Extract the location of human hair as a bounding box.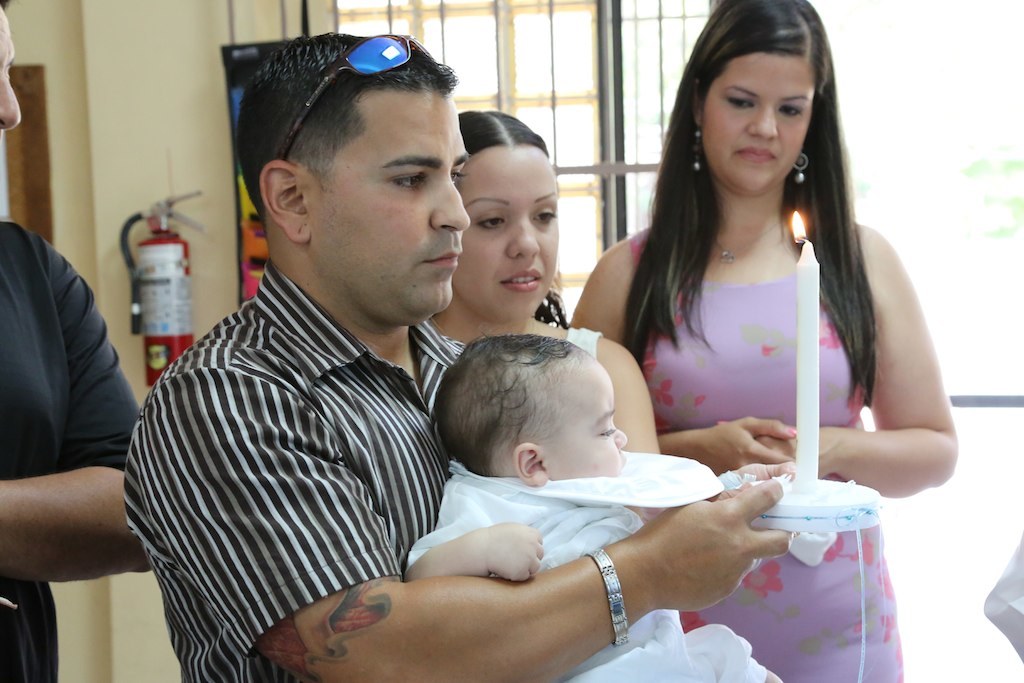
456 107 549 171.
